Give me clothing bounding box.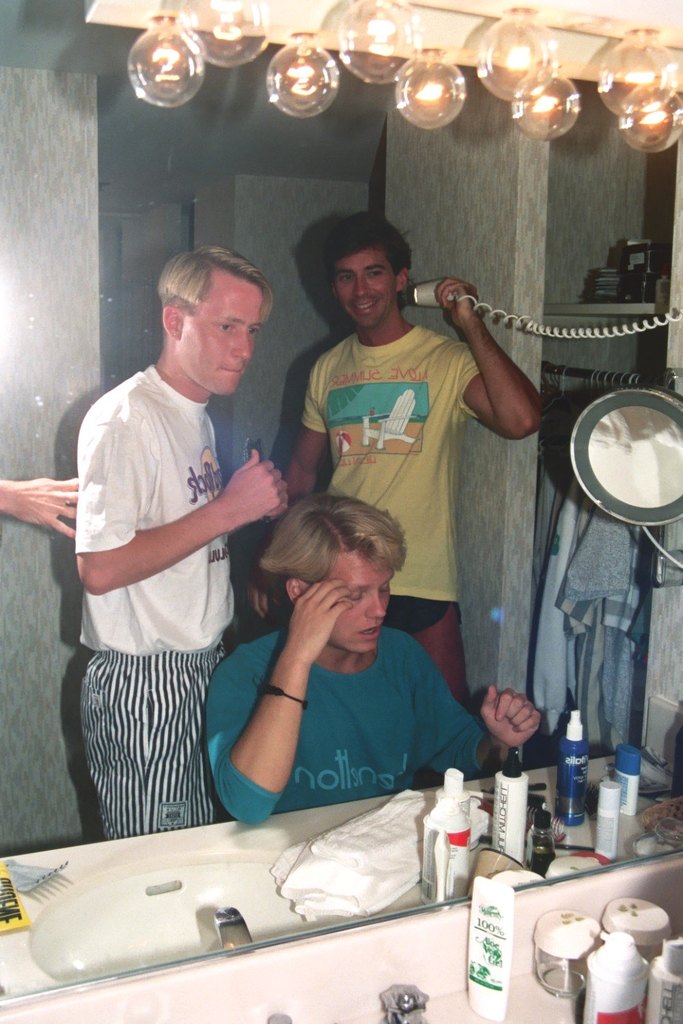
303 317 483 623.
